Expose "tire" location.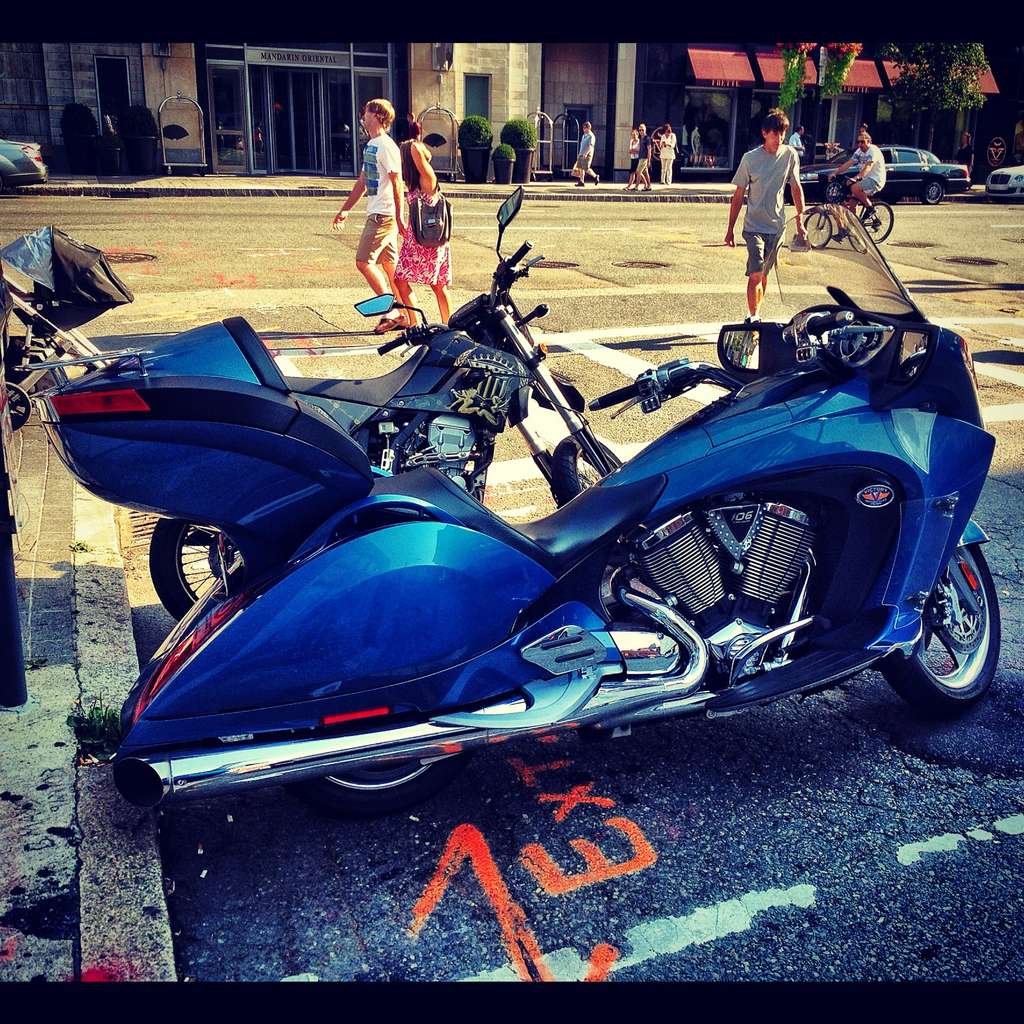
Exposed at [823, 182, 845, 204].
